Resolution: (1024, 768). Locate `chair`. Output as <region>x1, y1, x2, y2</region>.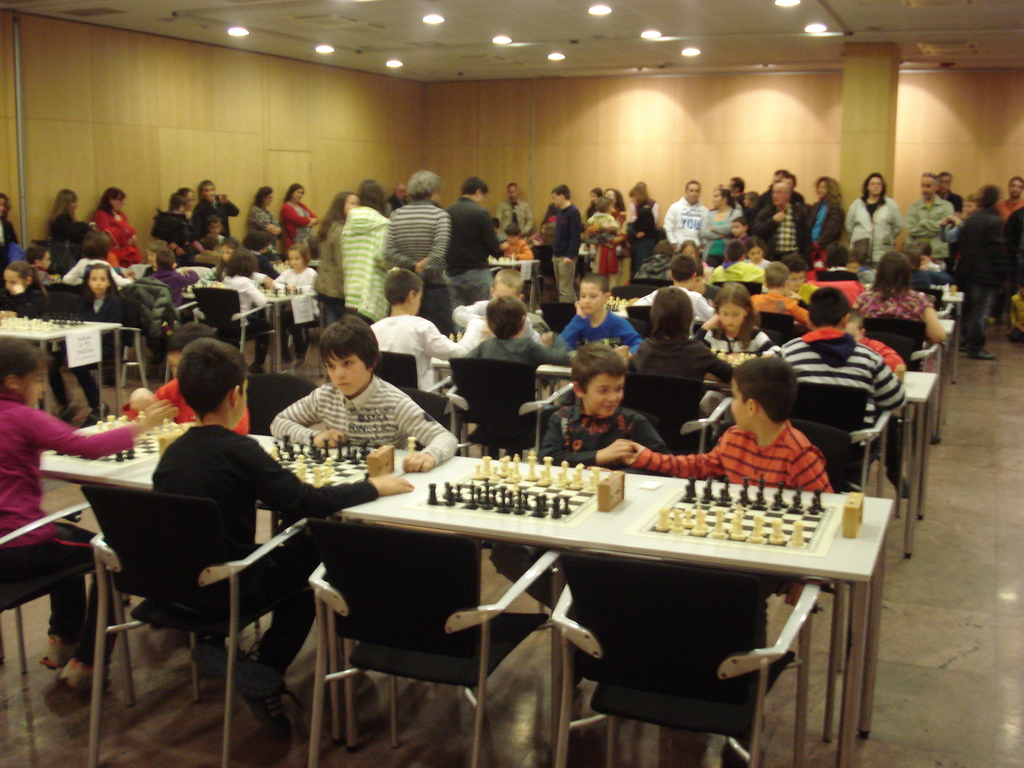
<region>623, 314, 648, 340</region>.
